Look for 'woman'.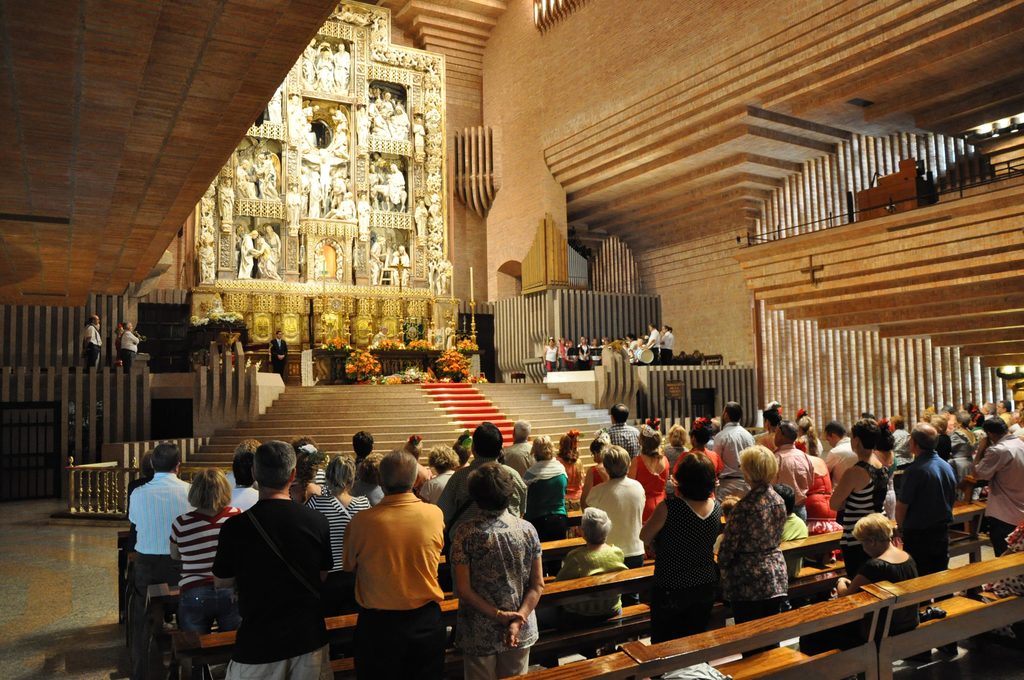
Found: crop(509, 428, 572, 542).
